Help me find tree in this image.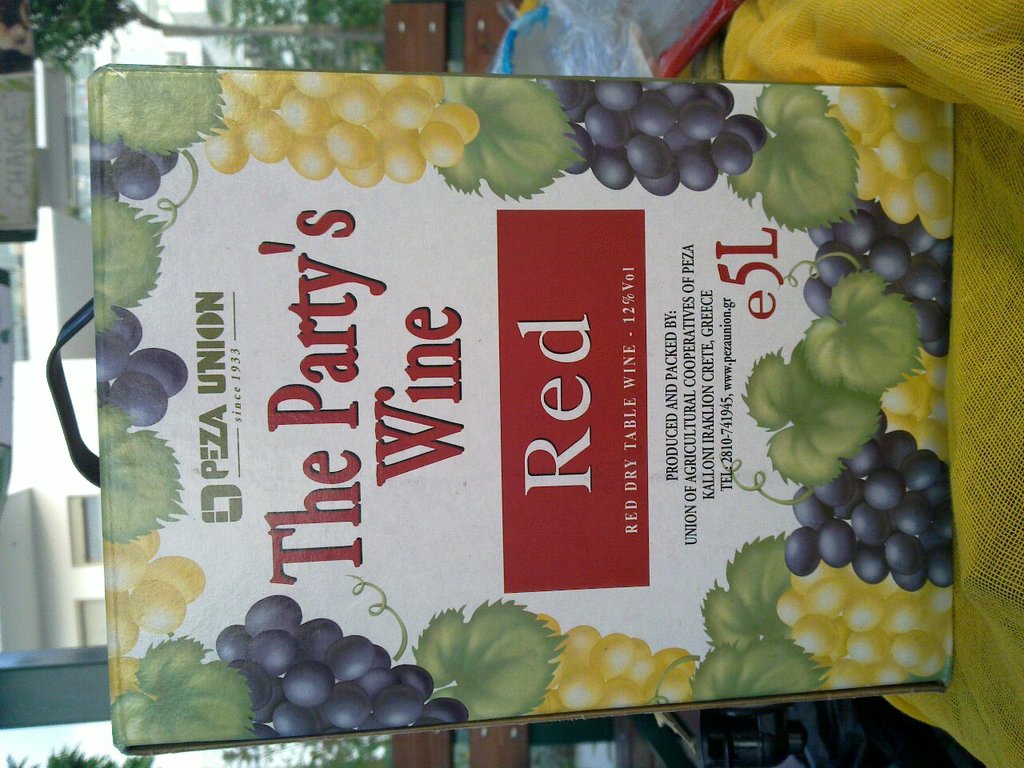
Found it: [29,0,389,89].
